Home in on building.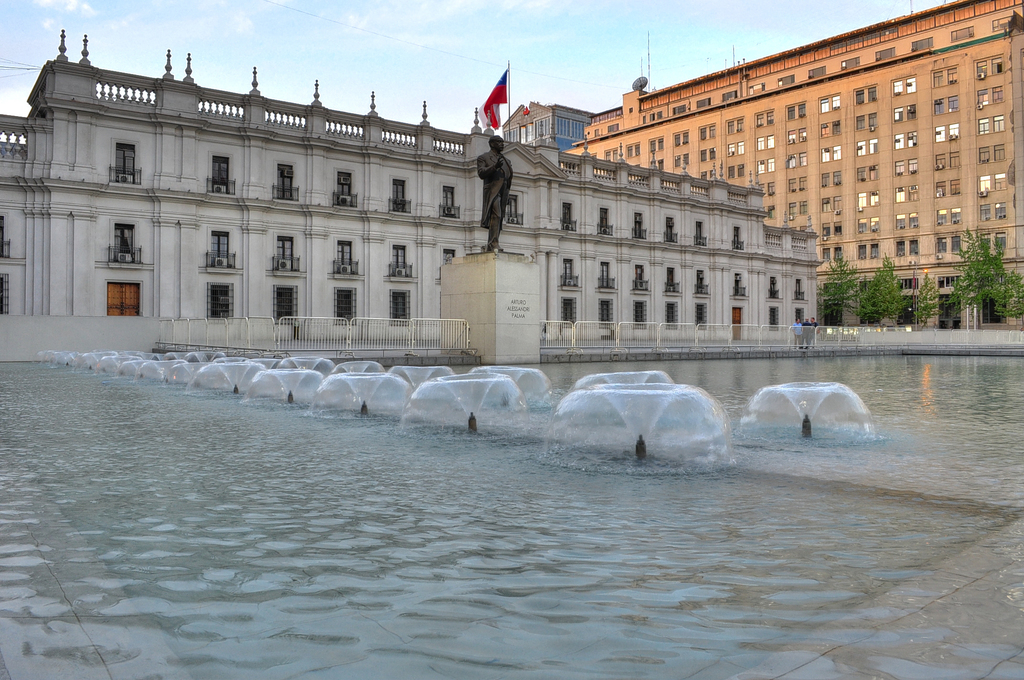
Homed in at <bbox>502, 100, 594, 154</bbox>.
